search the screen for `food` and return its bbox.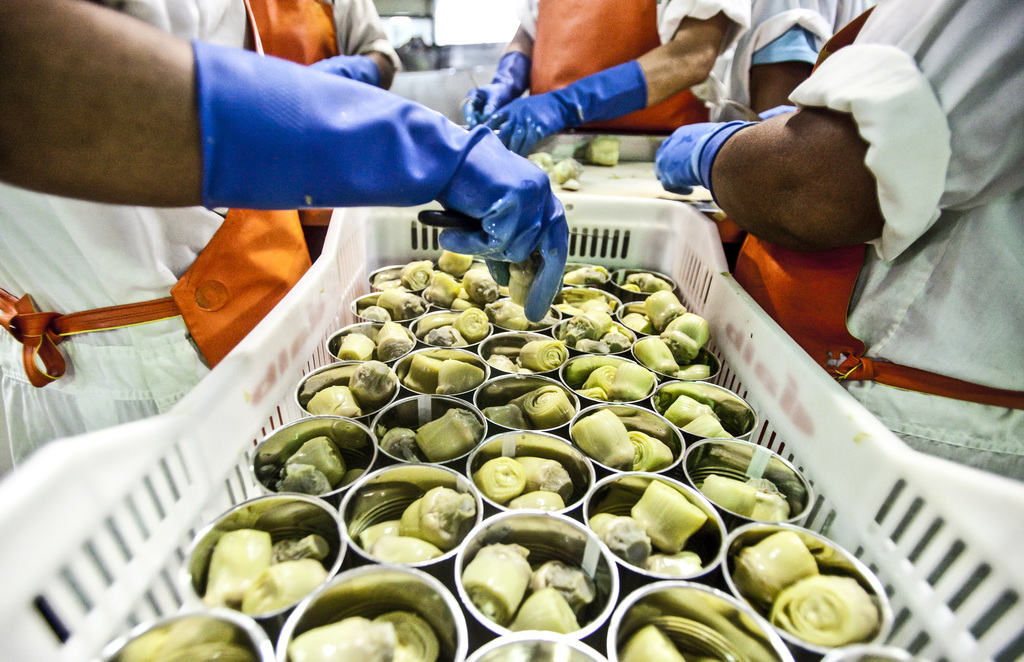
Found: bbox=[752, 487, 790, 520].
